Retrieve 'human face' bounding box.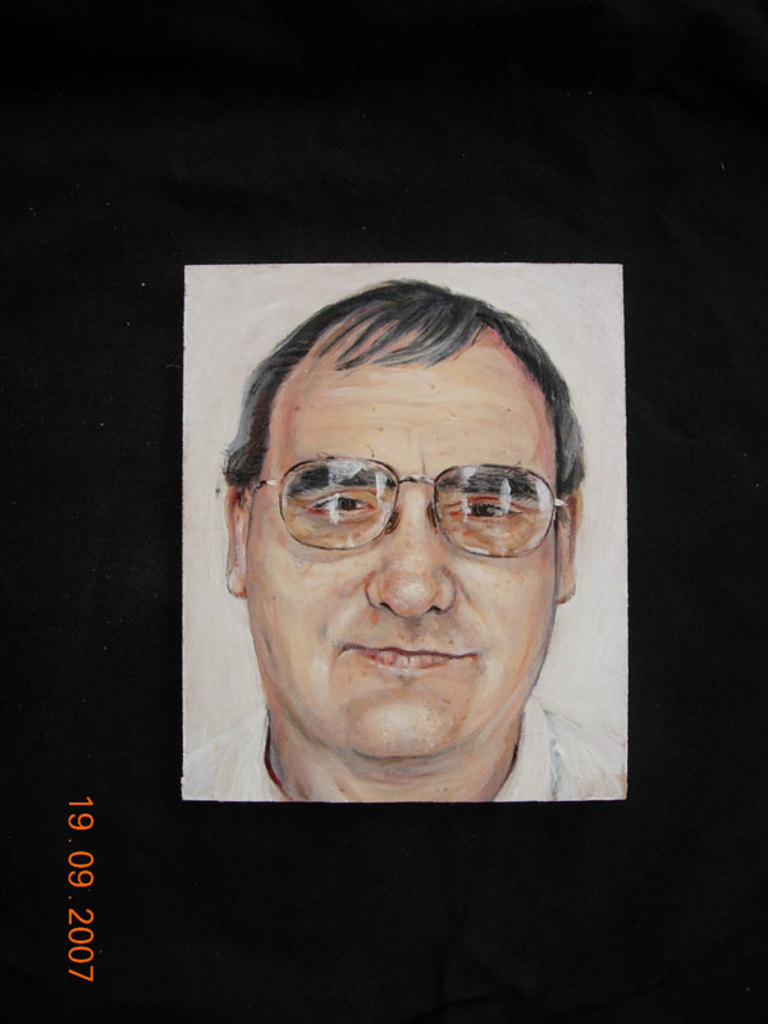
Bounding box: 243/352/557/753.
